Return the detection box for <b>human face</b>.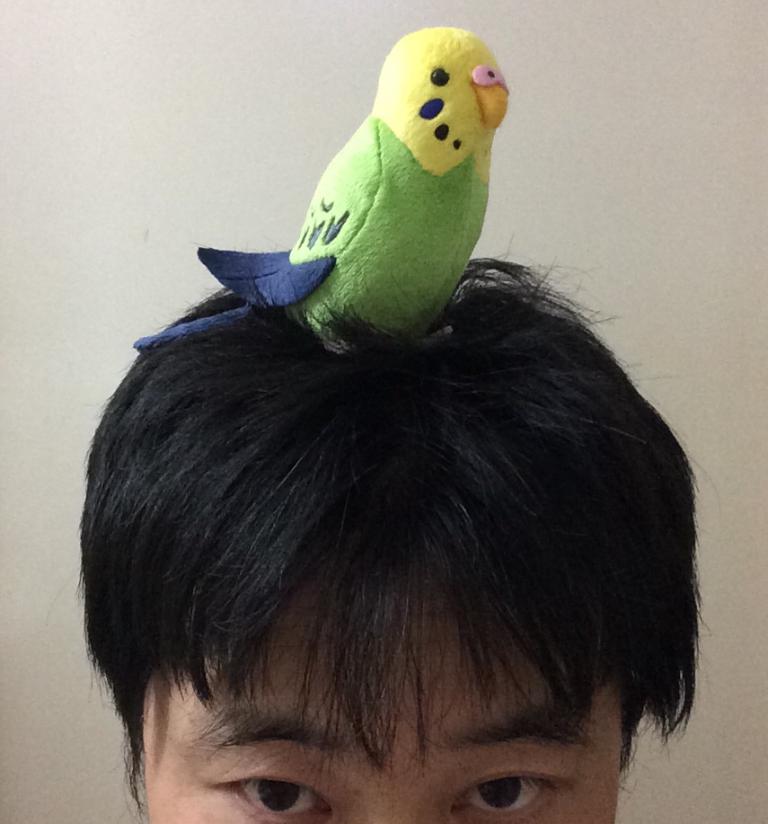
(left=147, top=572, right=616, bottom=823).
